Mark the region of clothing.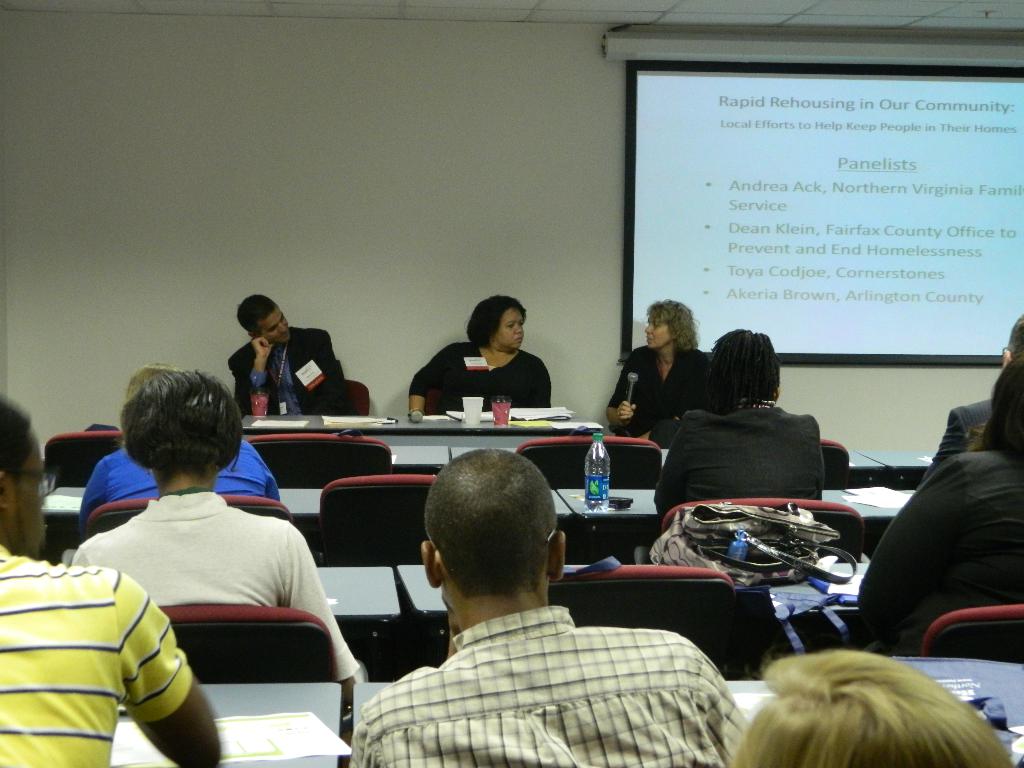
Region: bbox=[863, 450, 1023, 666].
